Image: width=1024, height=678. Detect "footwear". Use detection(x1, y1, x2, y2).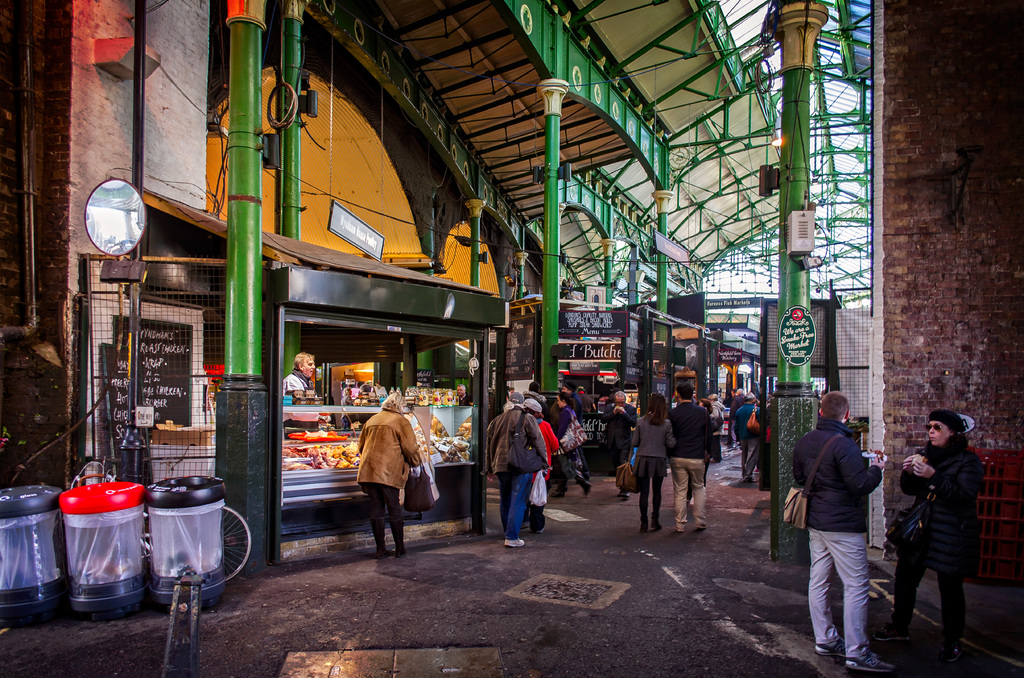
detection(939, 646, 984, 663).
